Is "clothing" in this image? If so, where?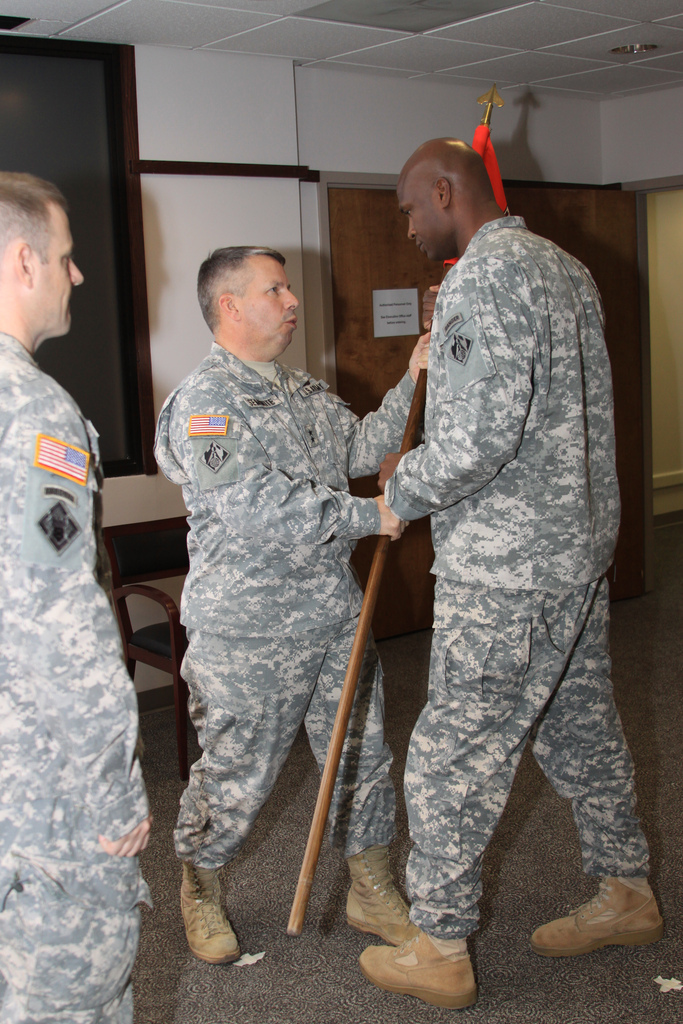
Yes, at x1=0 y1=326 x2=158 y2=1023.
